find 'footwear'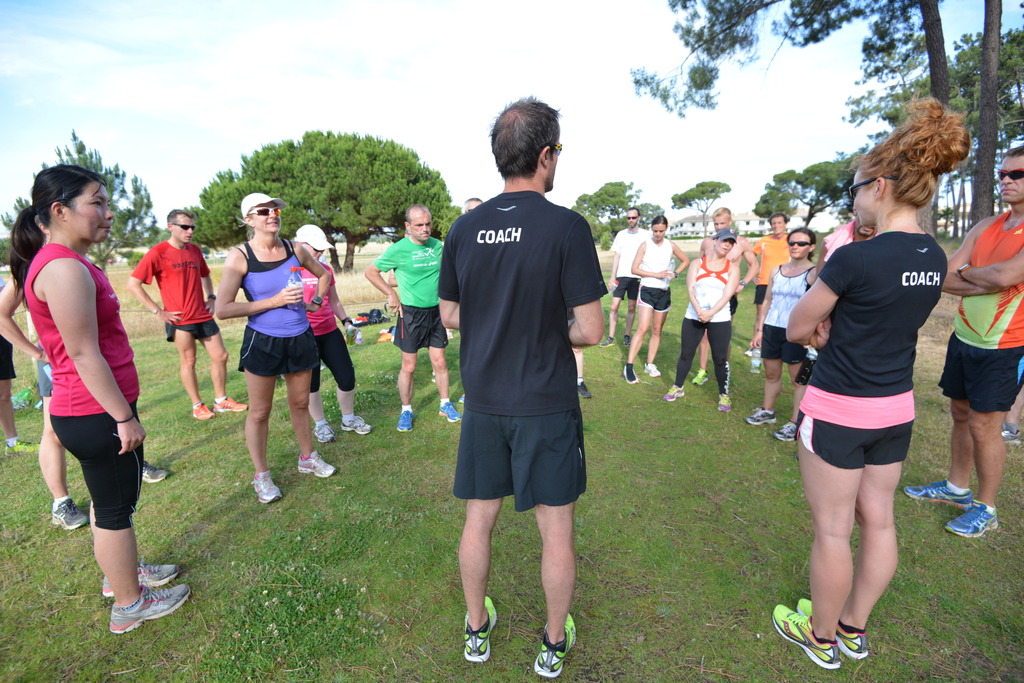
rect(596, 333, 616, 347)
